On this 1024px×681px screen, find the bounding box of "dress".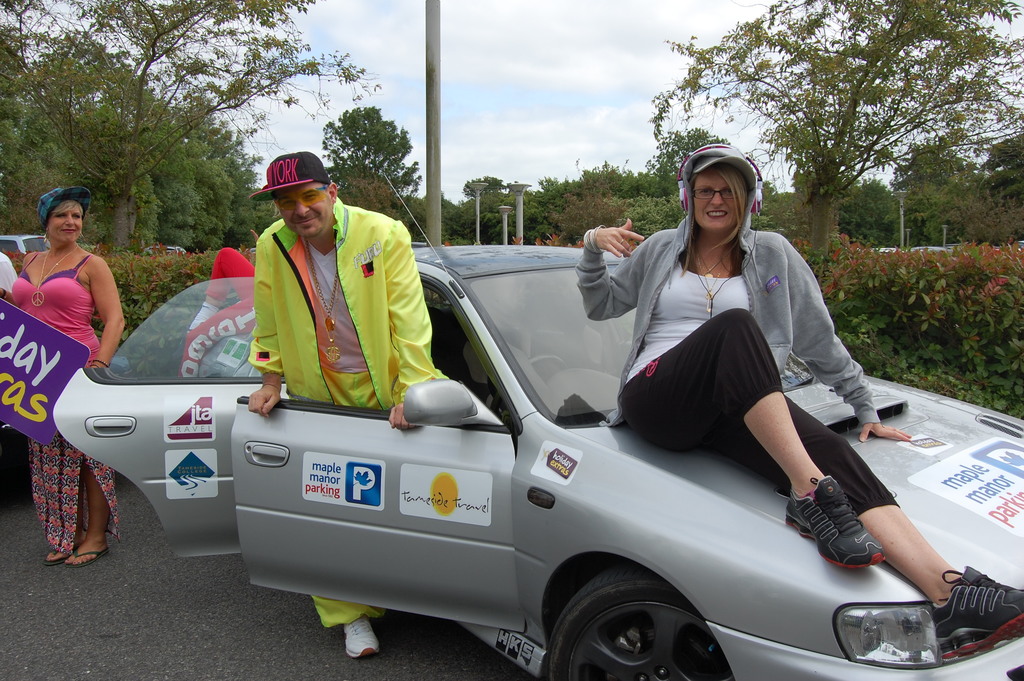
Bounding box: pyautogui.locateOnScreen(2, 256, 136, 577).
